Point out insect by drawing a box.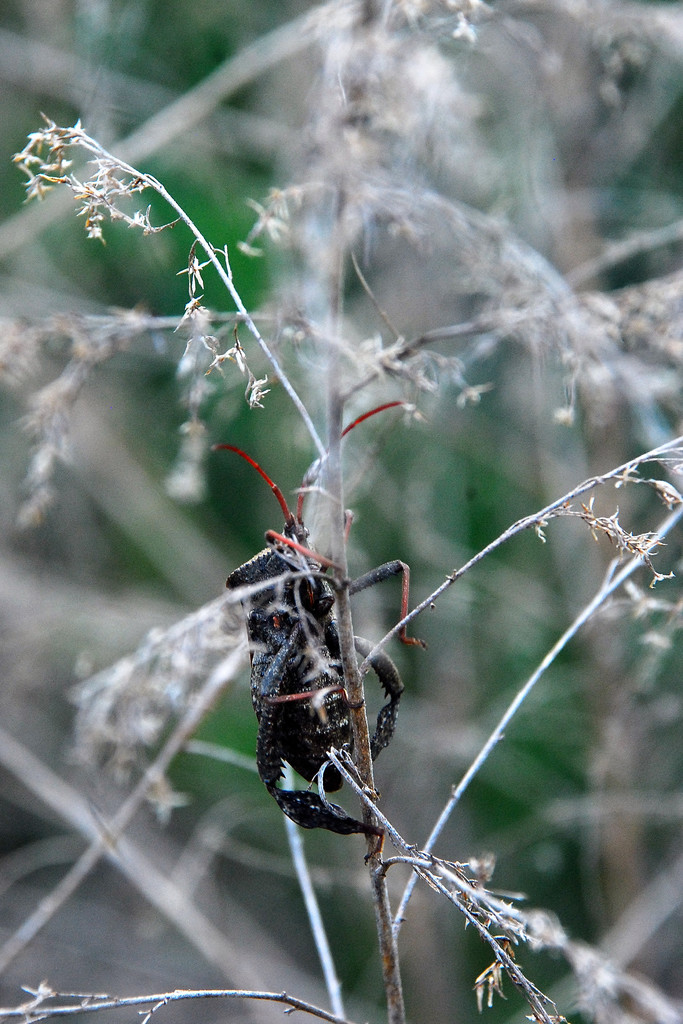
(215, 391, 428, 867).
